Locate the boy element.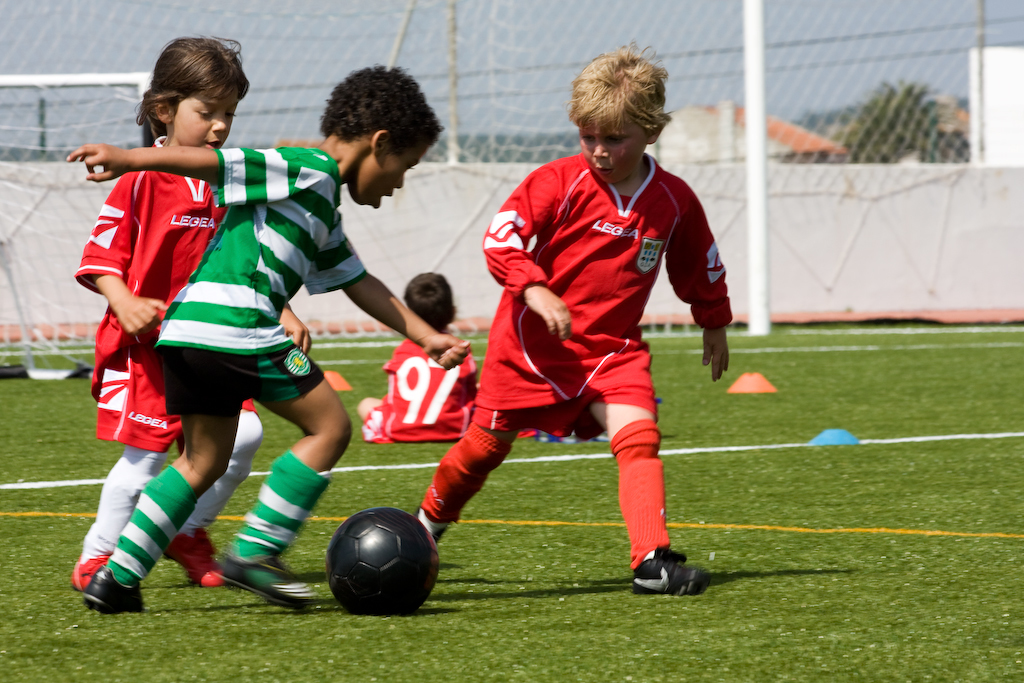
Element bbox: pyautogui.locateOnScreen(416, 42, 734, 599).
